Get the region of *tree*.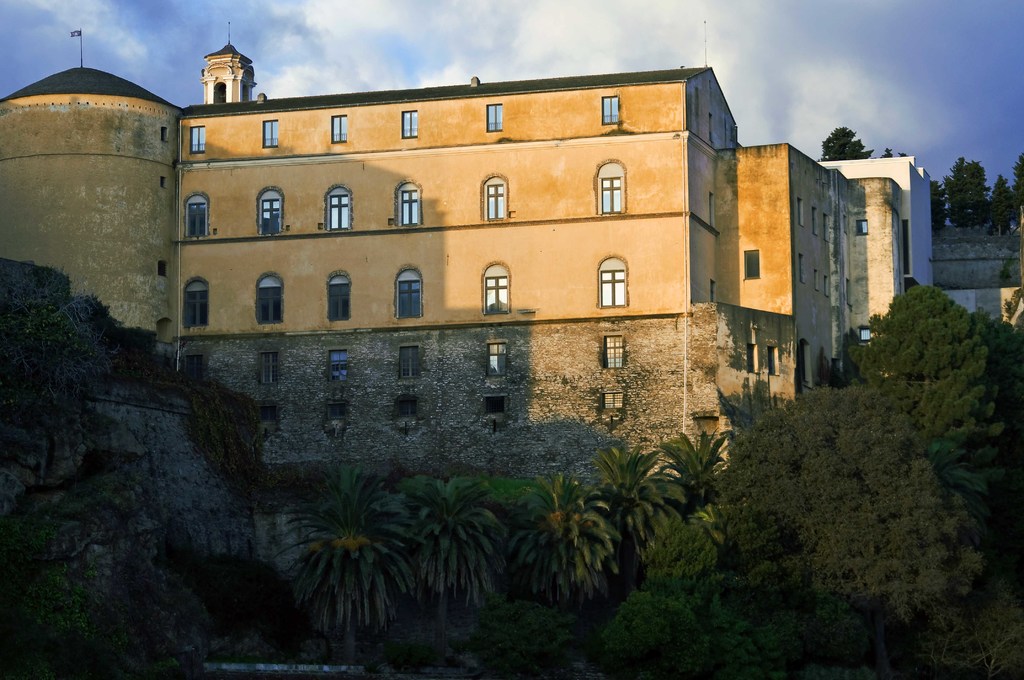
[left=618, top=438, right=708, bottom=555].
